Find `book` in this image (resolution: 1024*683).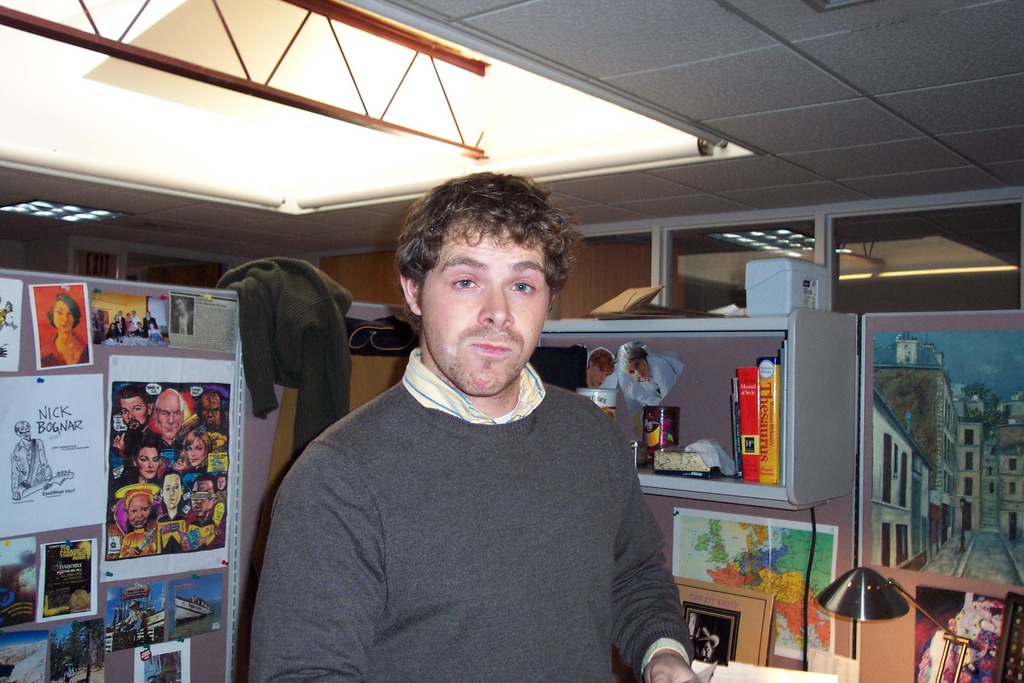
(735,365,762,481).
